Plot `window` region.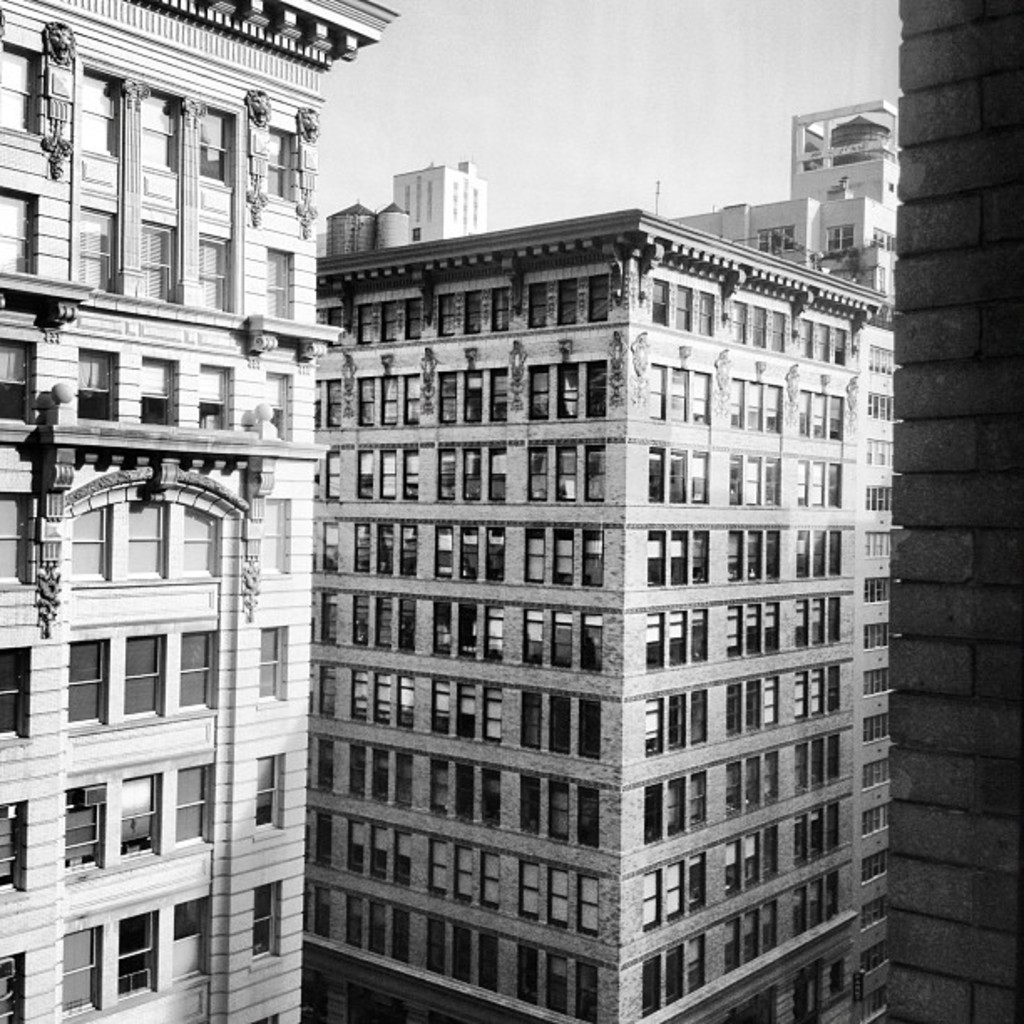
Plotted at 378/599/392/649.
